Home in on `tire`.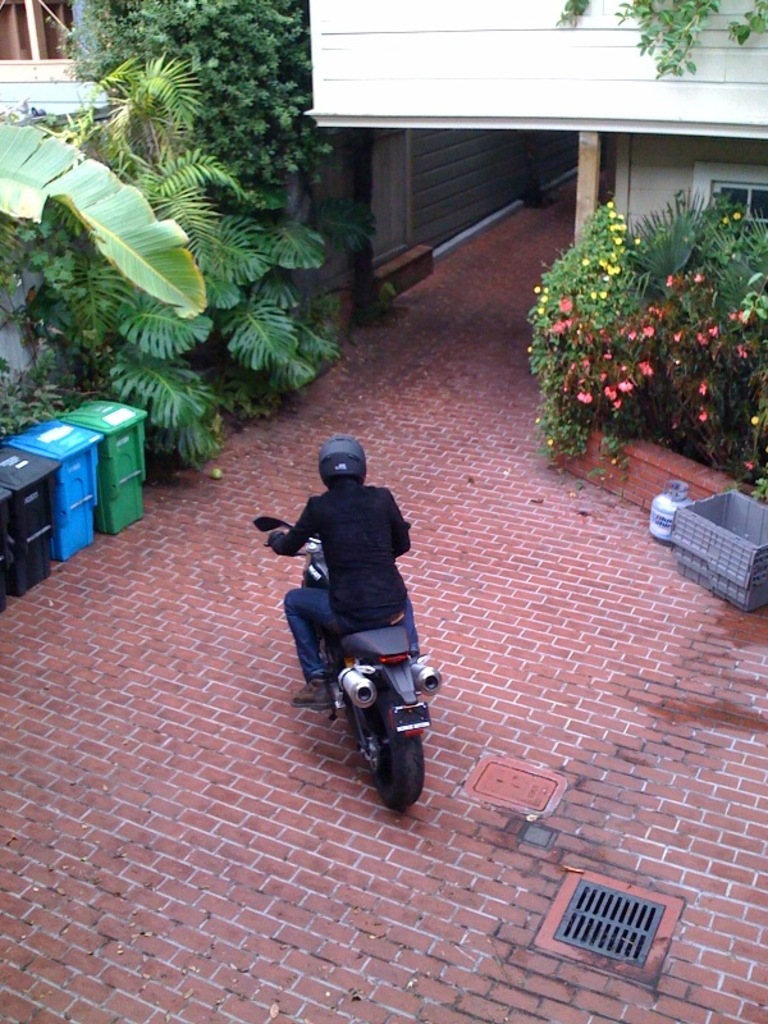
Homed in at BBox(361, 716, 425, 814).
